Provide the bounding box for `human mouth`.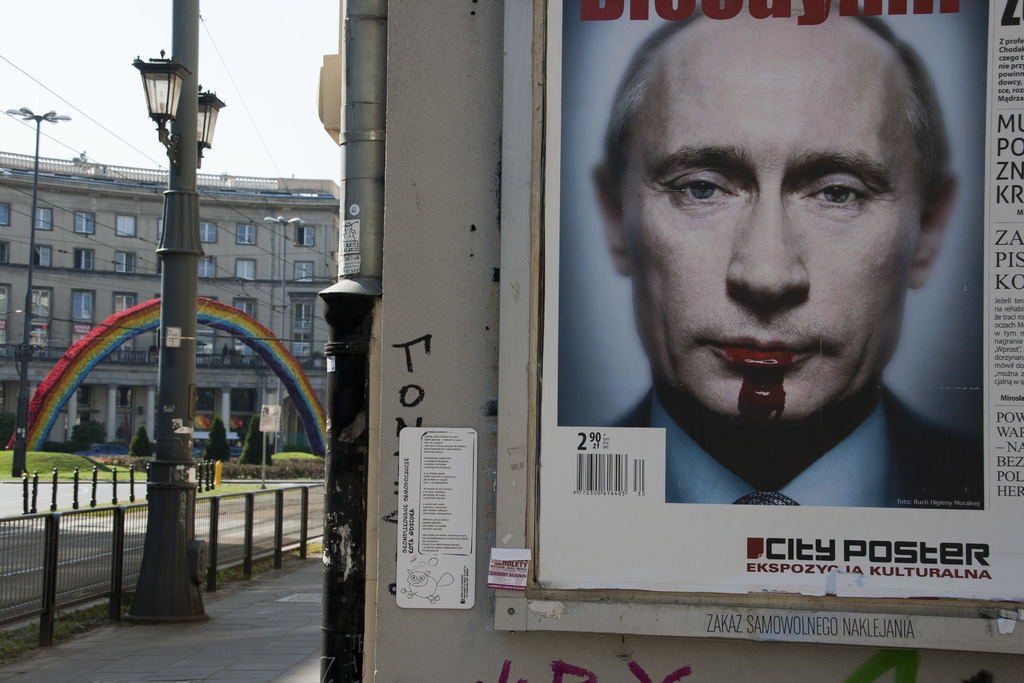
<bbox>700, 328, 817, 375</bbox>.
